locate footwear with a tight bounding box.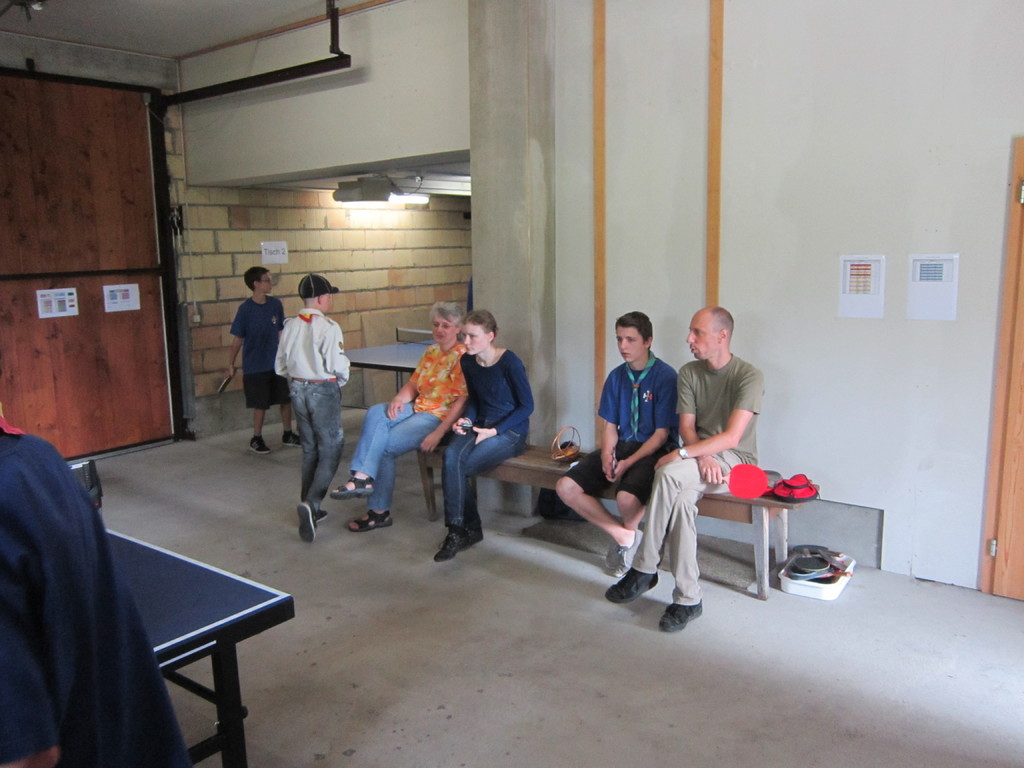
{"left": 300, "top": 502, "right": 316, "bottom": 544}.
